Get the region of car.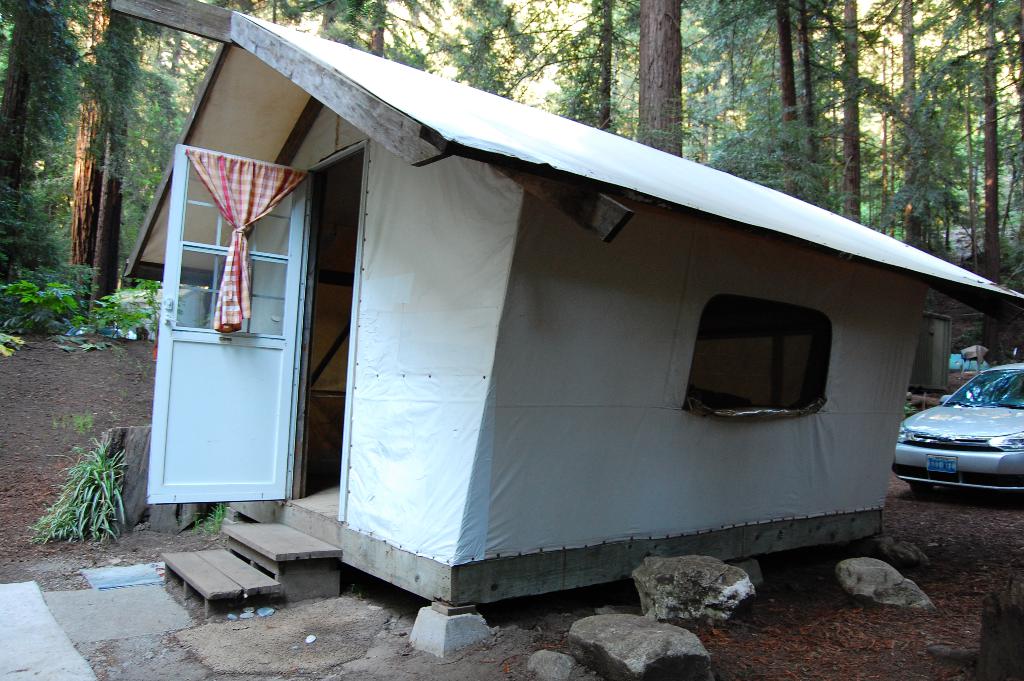
(896, 376, 1015, 510).
